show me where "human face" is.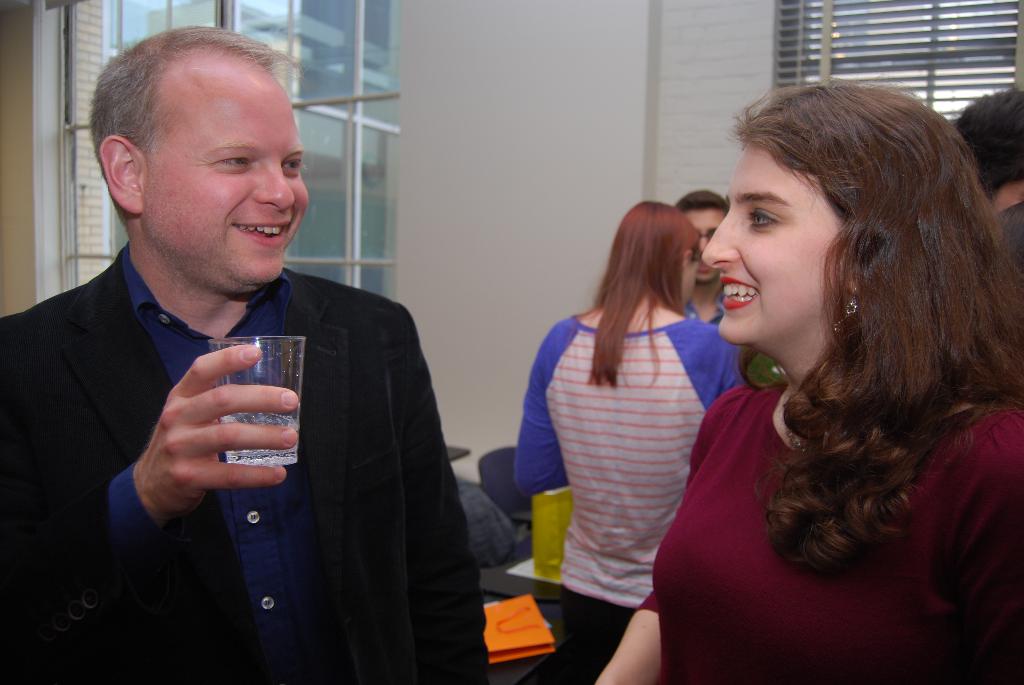
"human face" is at [682, 210, 729, 281].
